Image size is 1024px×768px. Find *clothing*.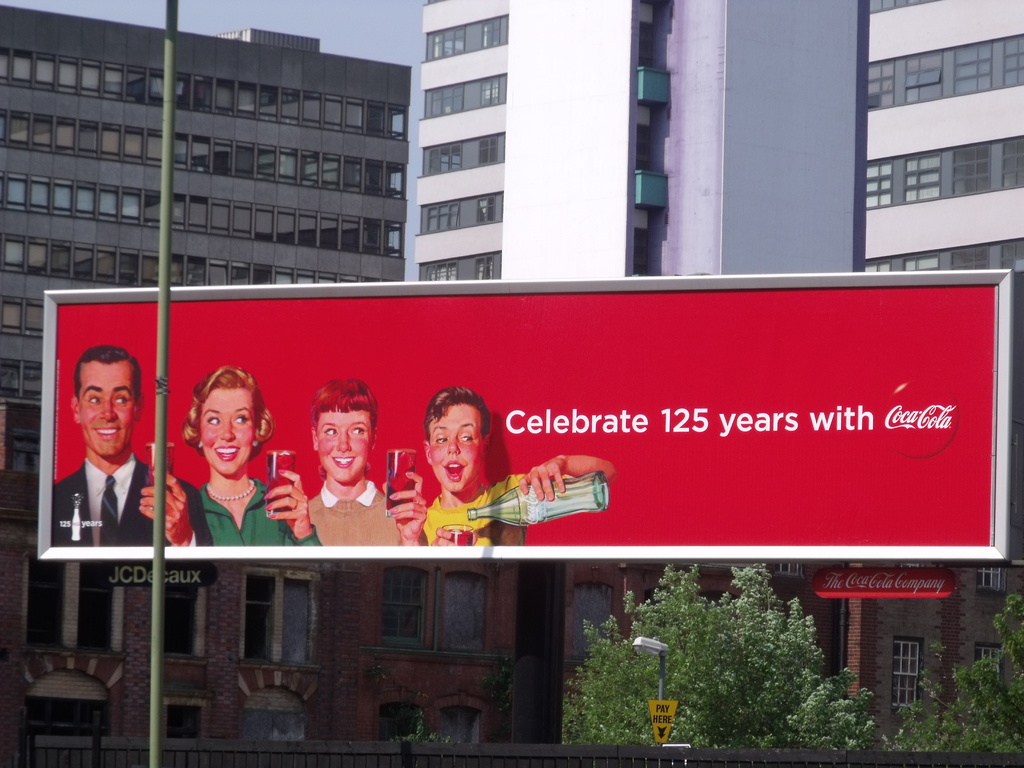
<region>308, 479, 407, 547</region>.
